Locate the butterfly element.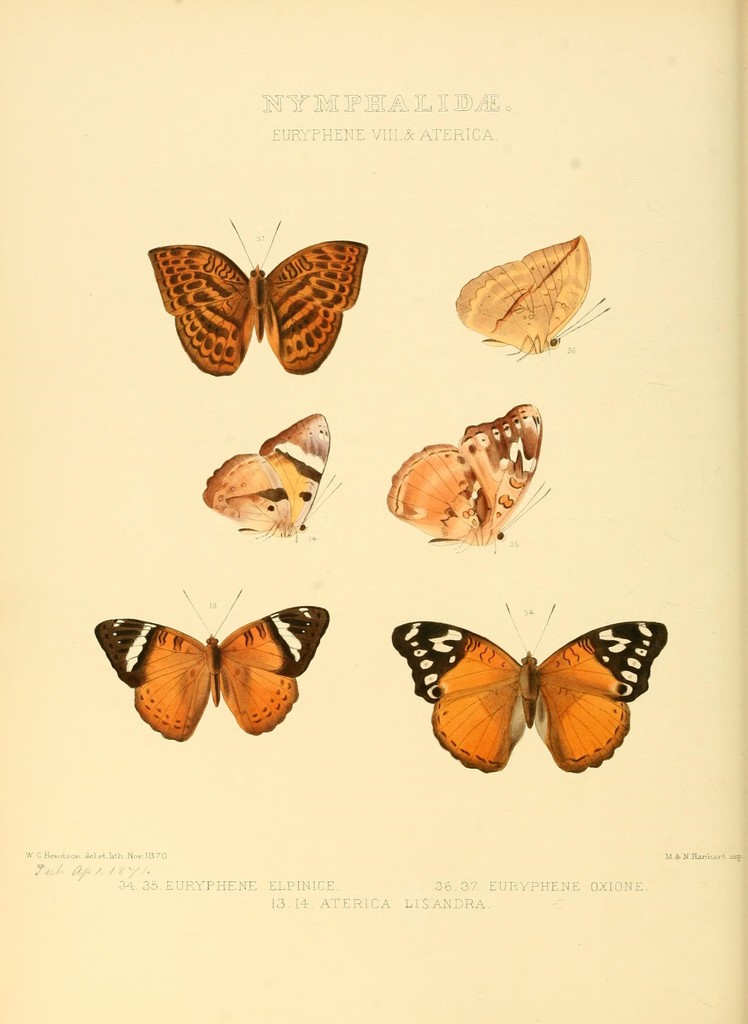
Element bbox: {"x1": 142, "y1": 212, "x2": 371, "y2": 382}.
